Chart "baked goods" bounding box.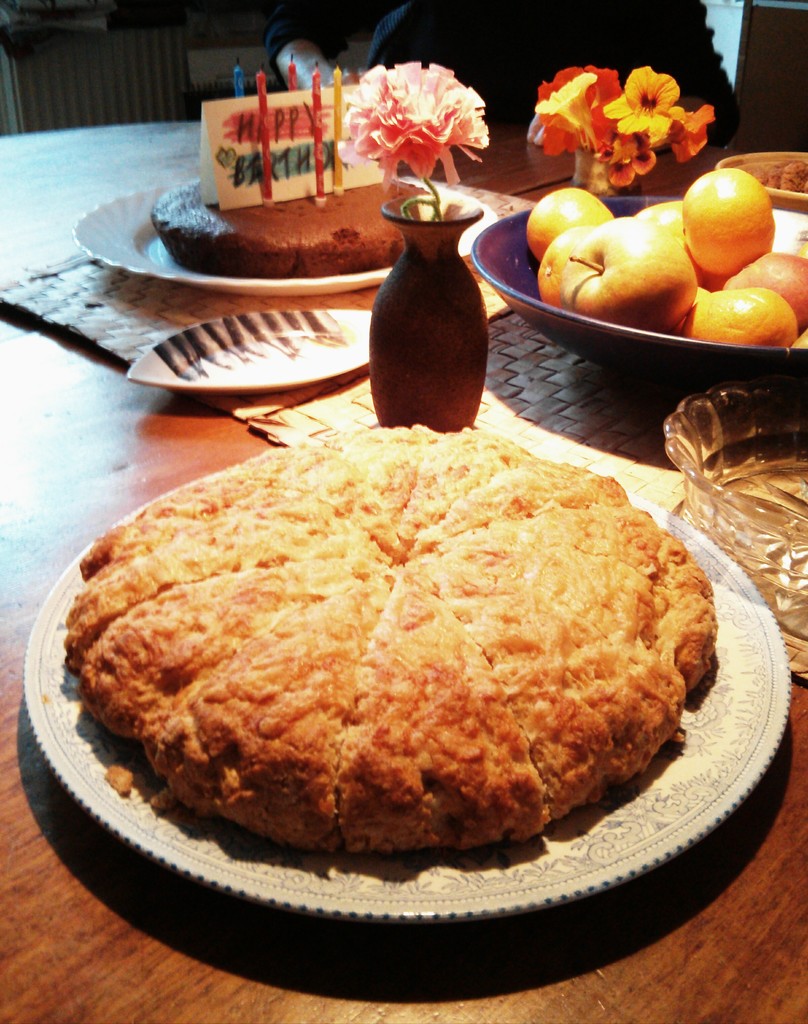
Charted: [149,174,449,278].
